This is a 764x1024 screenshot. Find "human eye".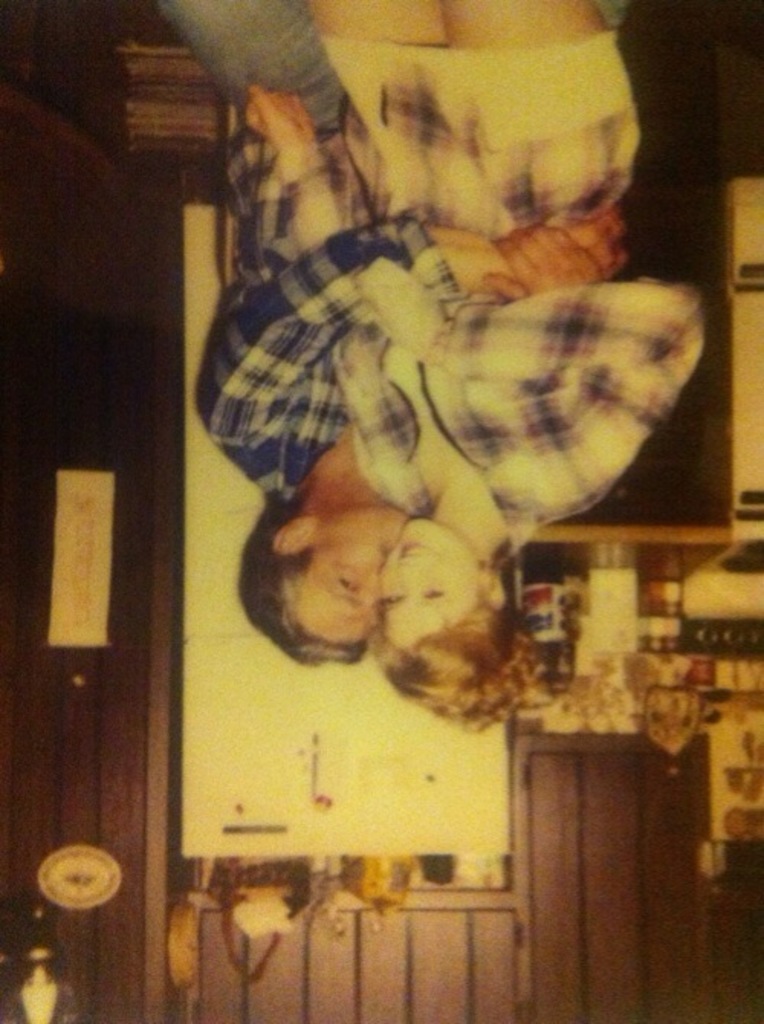
Bounding box: detection(330, 572, 371, 599).
